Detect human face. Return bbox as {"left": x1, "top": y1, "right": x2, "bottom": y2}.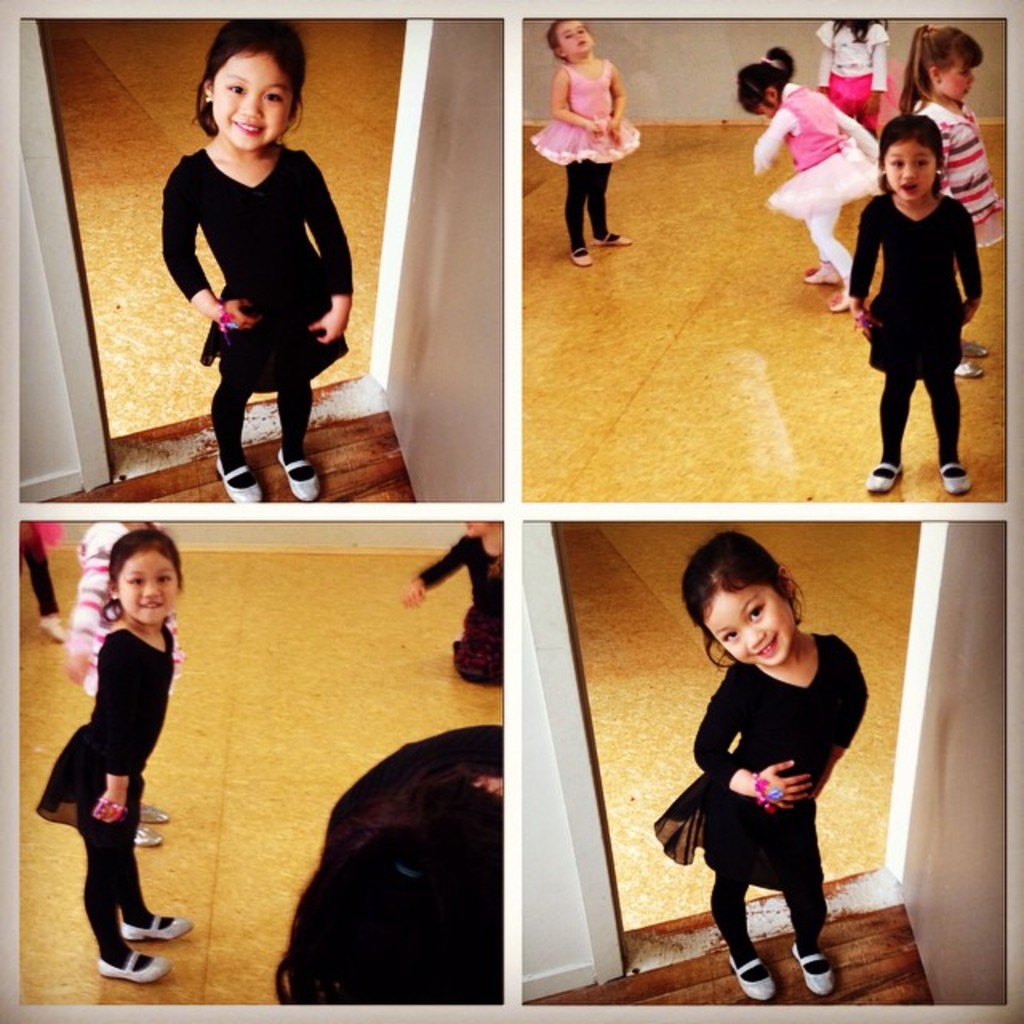
{"left": 939, "top": 58, "right": 981, "bottom": 101}.
